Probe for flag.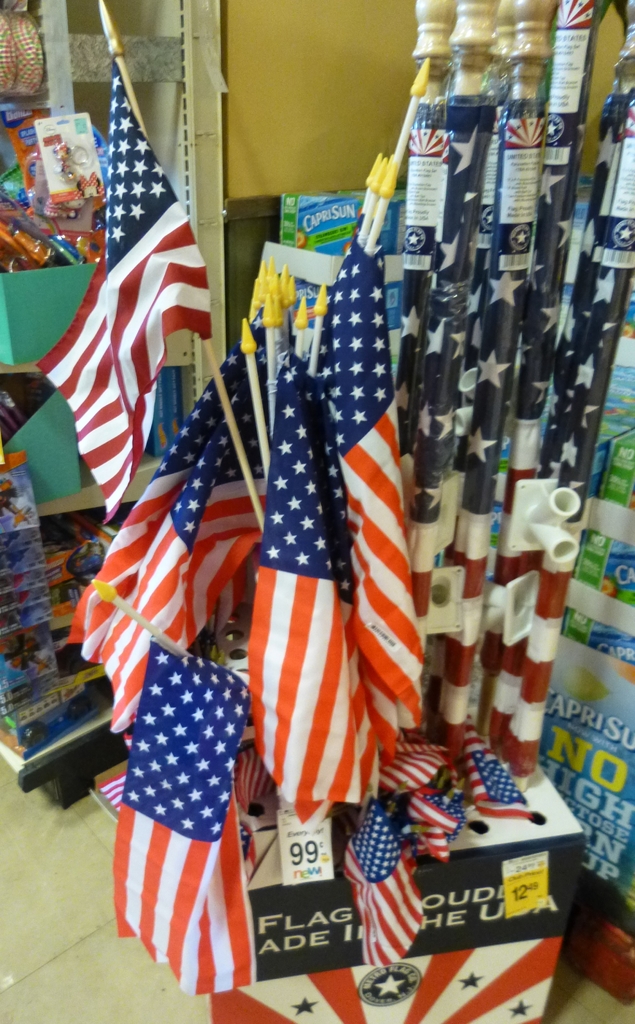
Probe result: (left=26, top=136, right=200, bottom=516).
